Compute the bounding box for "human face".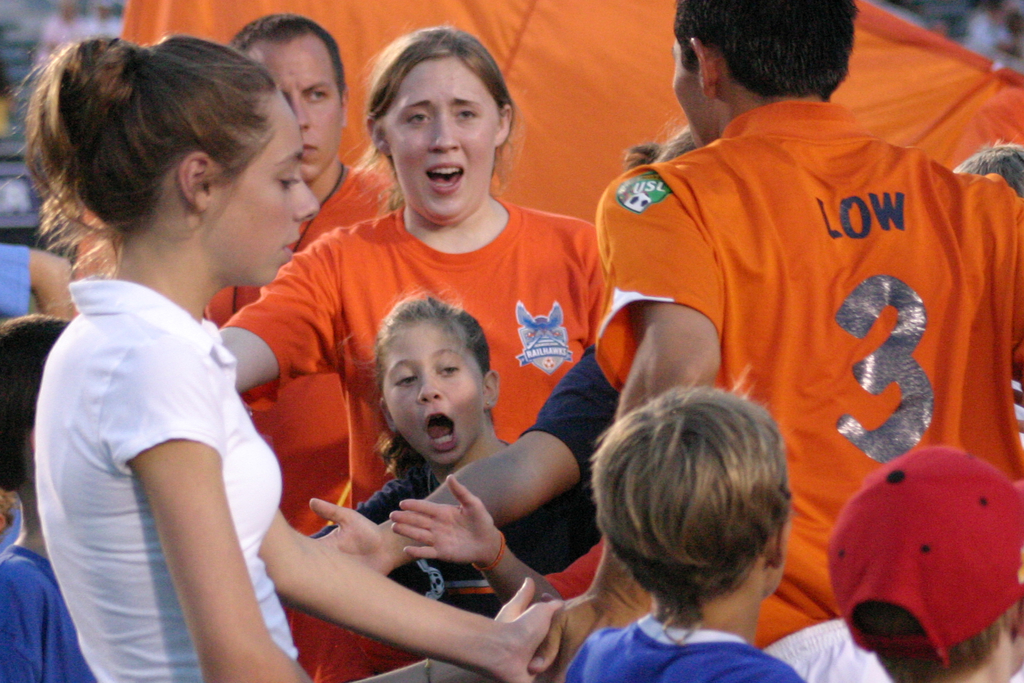
box=[389, 59, 499, 234].
